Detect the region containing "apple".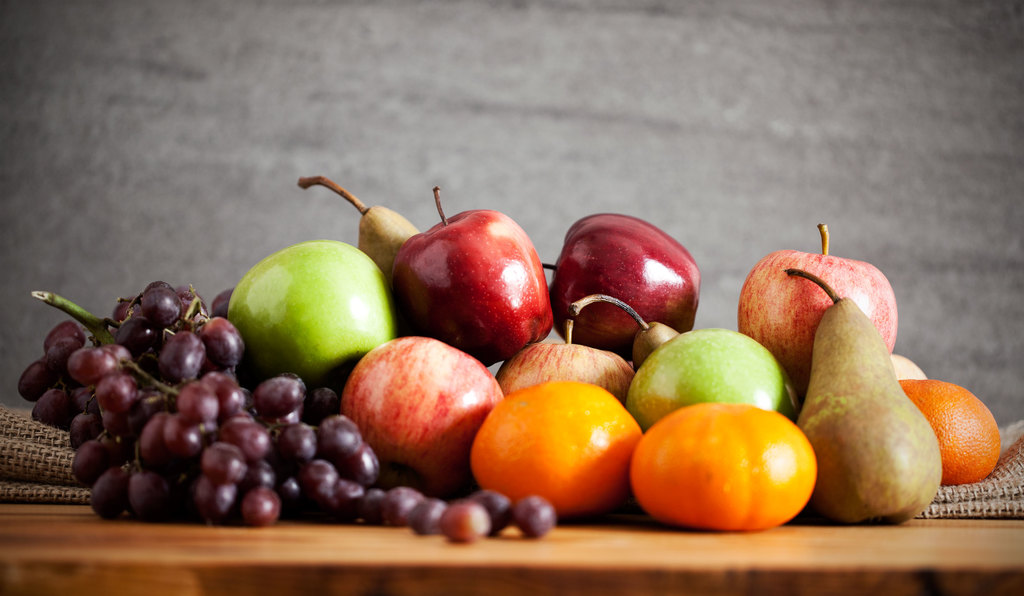
393, 202, 557, 360.
